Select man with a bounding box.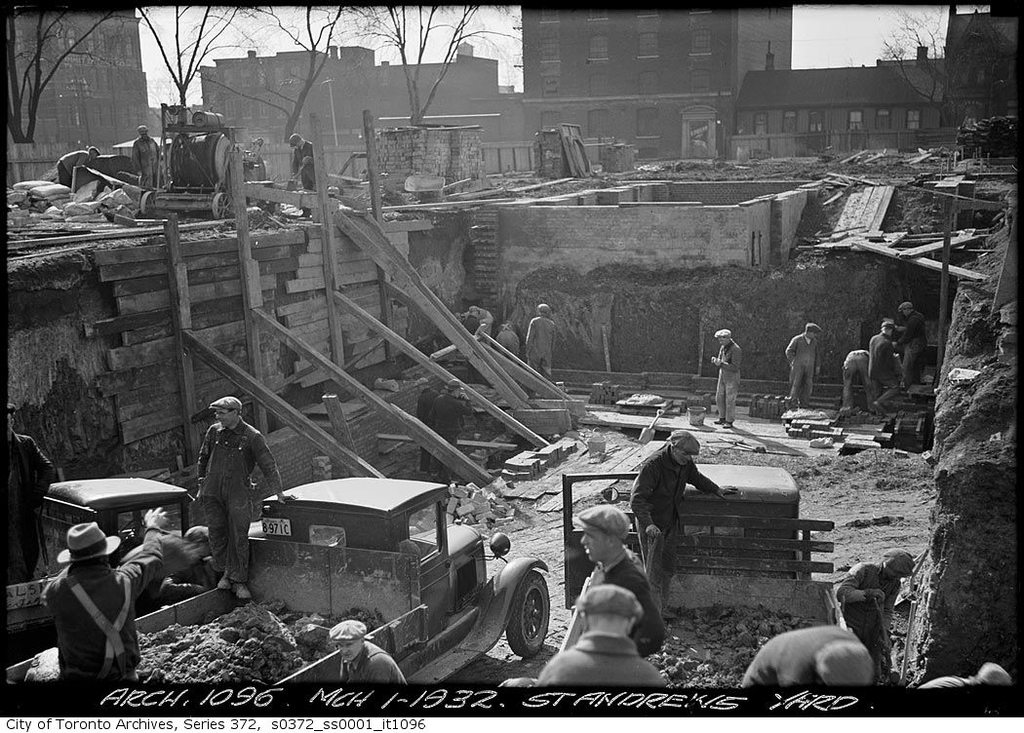
box=[842, 349, 872, 411].
